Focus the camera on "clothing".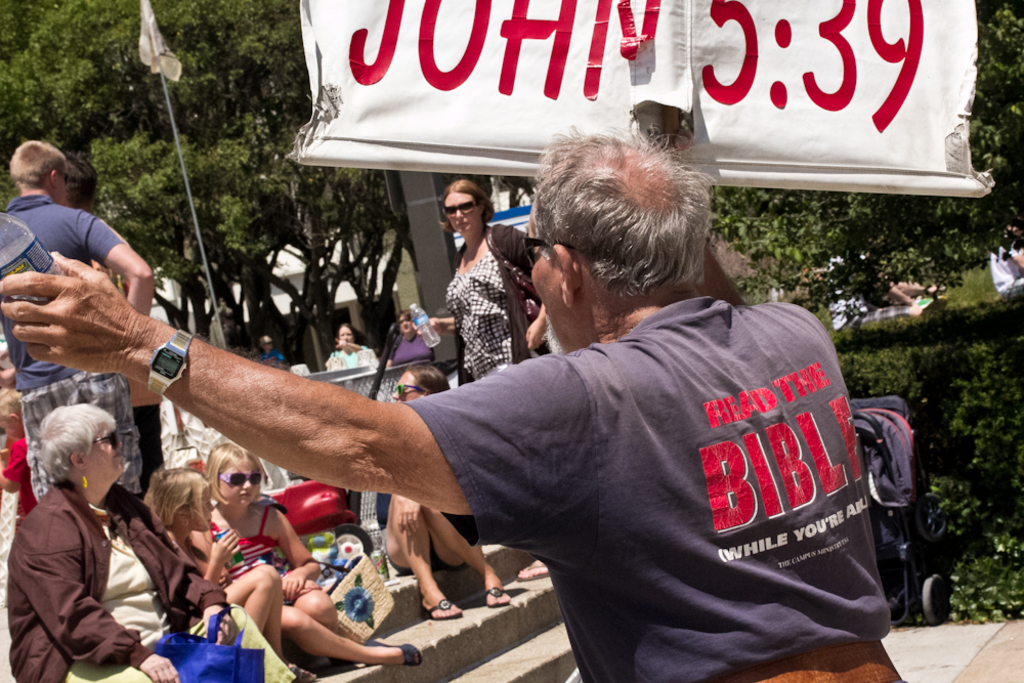
Focus region: crop(443, 237, 897, 669).
